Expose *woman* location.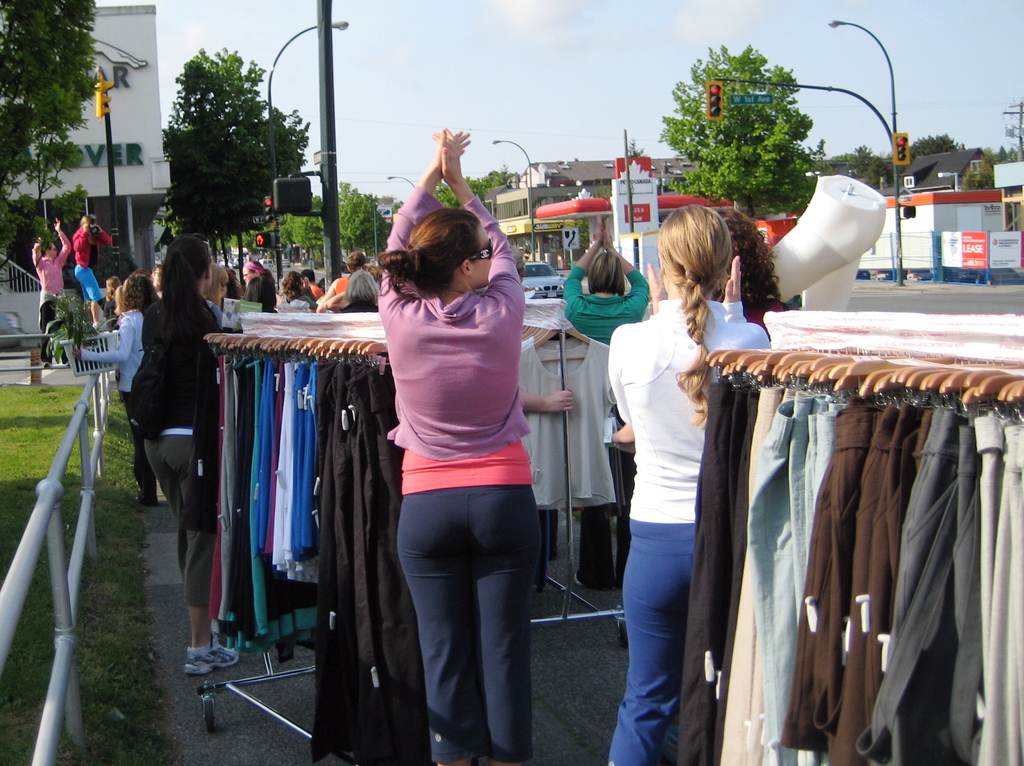
Exposed at x1=205, y1=266, x2=227, y2=317.
